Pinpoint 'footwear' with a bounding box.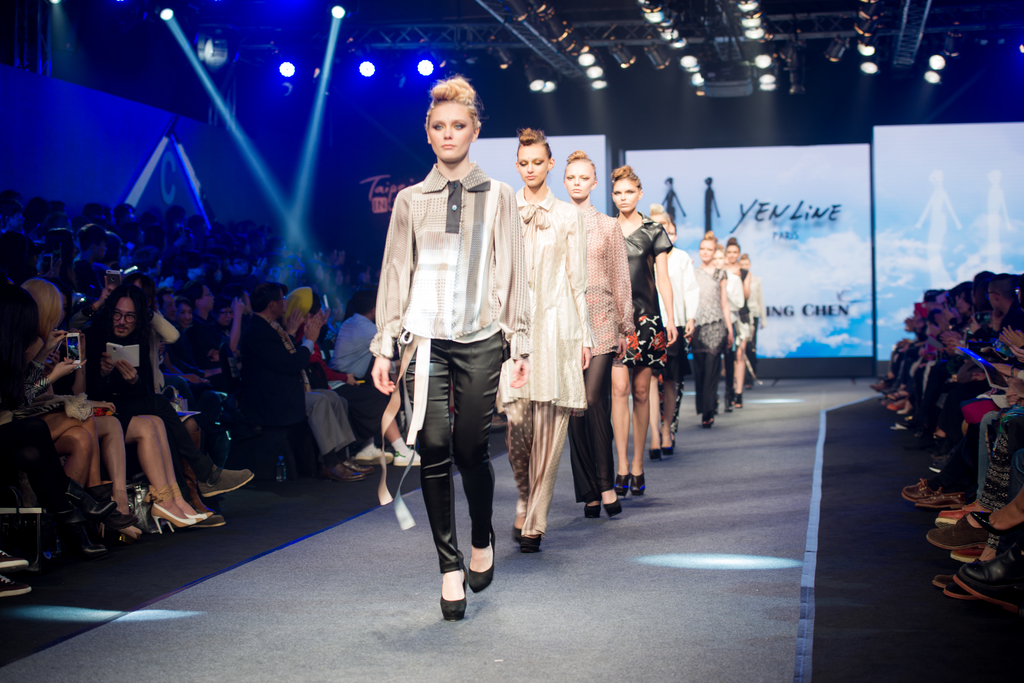
region(196, 508, 227, 531).
